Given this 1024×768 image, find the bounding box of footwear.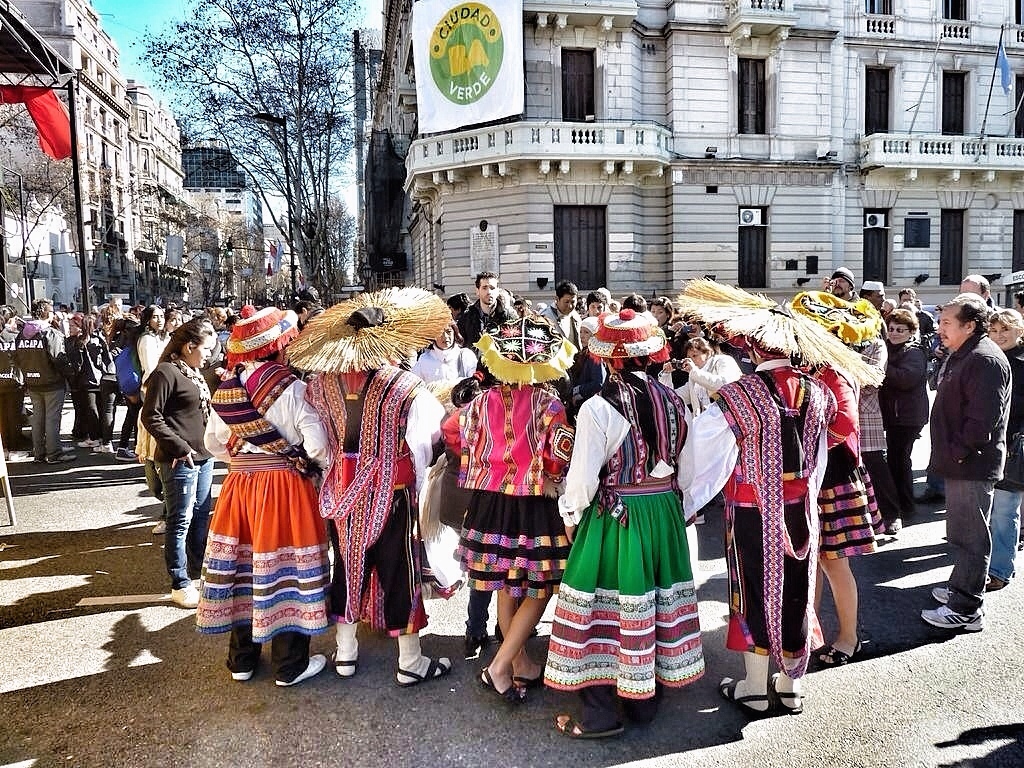
detection(816, 642, 863, 667).
